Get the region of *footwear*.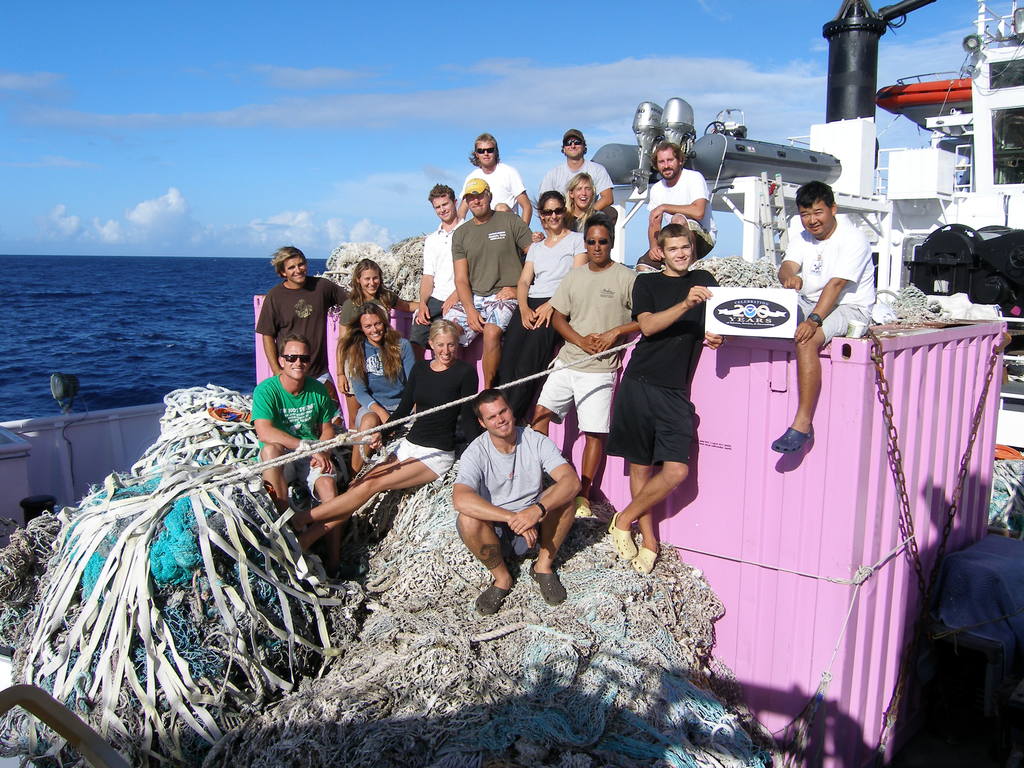
Rect(471, 577, 515, 617).
